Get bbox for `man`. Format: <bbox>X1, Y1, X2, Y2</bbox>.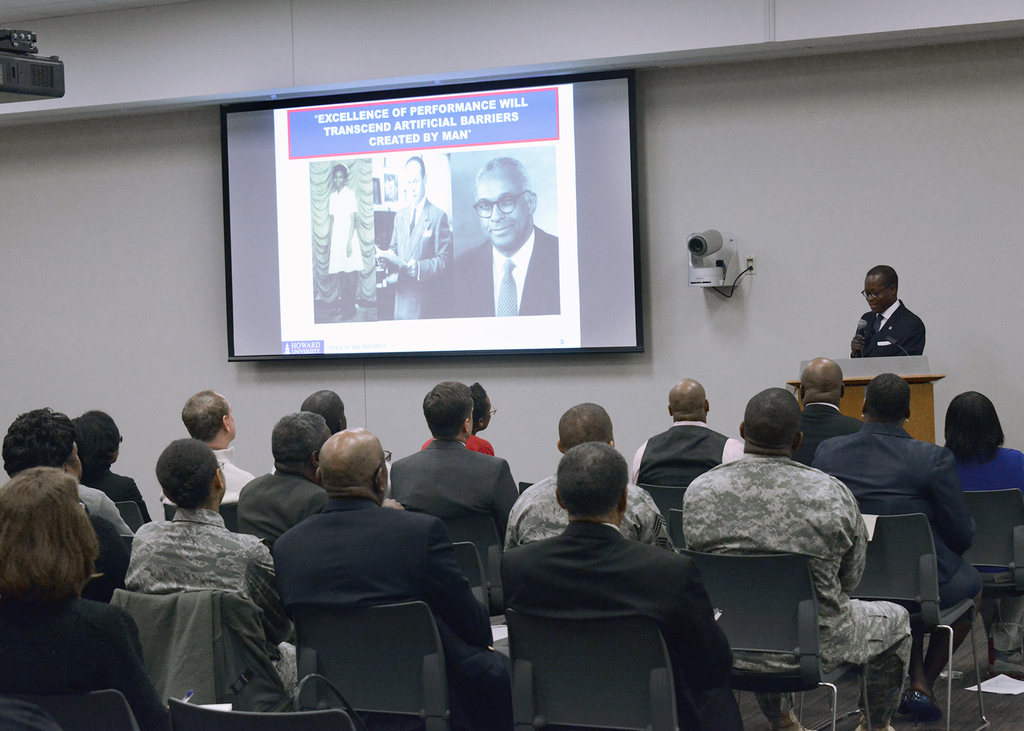
<bbox>773, 352, 868, 472</bbox>.
